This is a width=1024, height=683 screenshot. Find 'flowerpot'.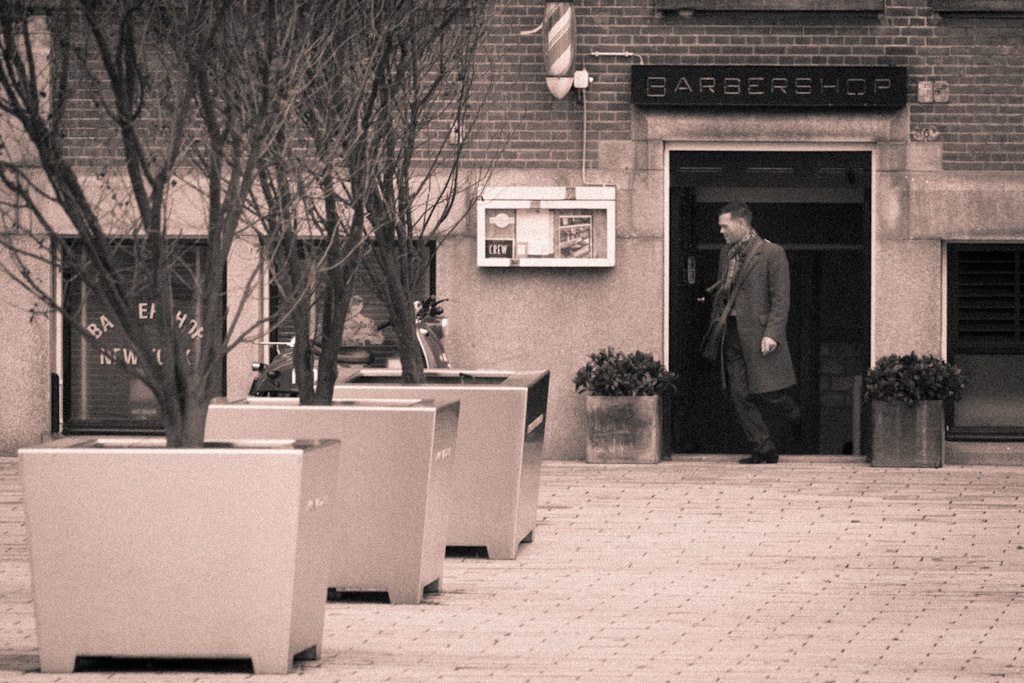
Bounding box: locate(584, 392, 666, 464).
